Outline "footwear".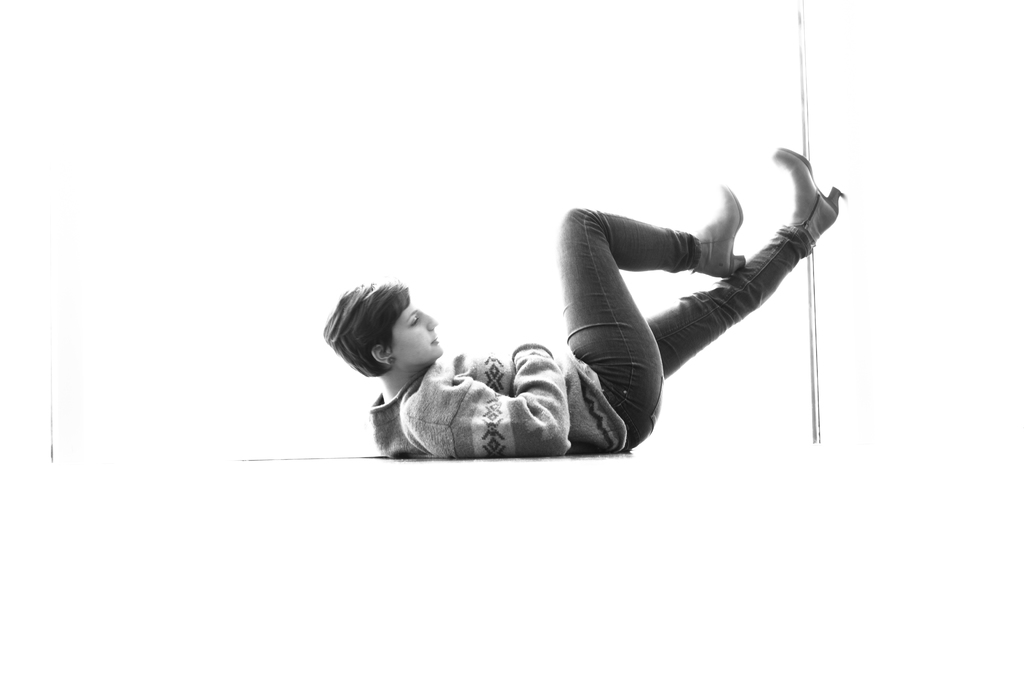
Outline: [x1=772, y1=150, x2=844, y2=243].
